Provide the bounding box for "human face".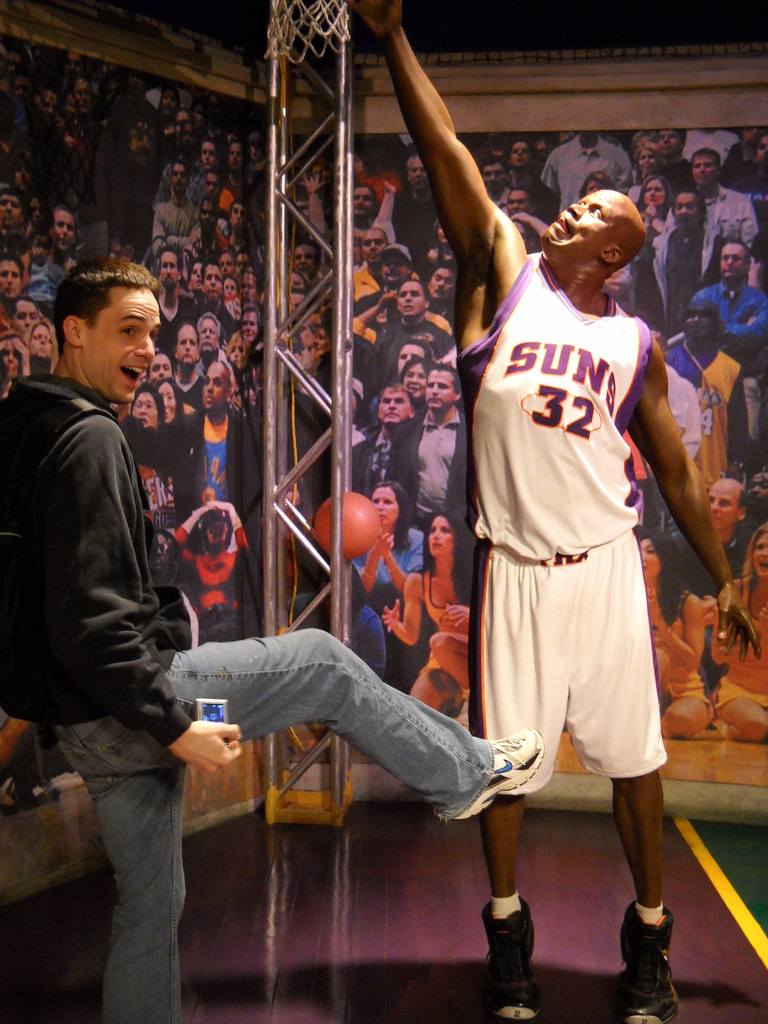
[148,531,173,573].
